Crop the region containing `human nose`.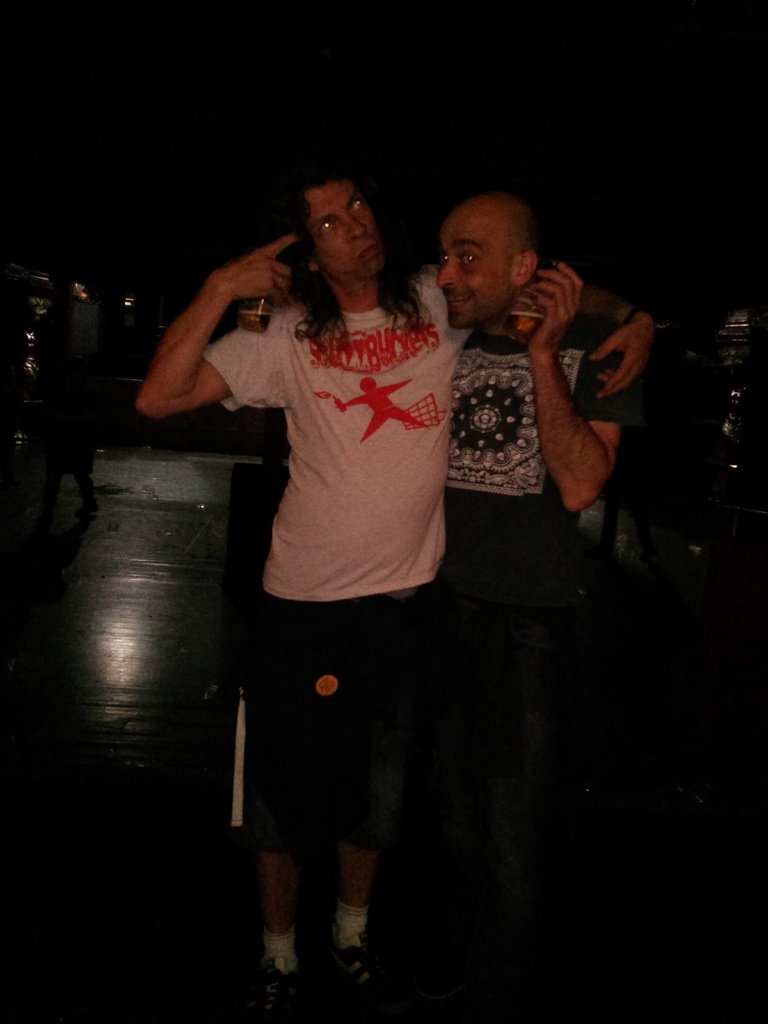
Crop region: [343,214,369,246].
